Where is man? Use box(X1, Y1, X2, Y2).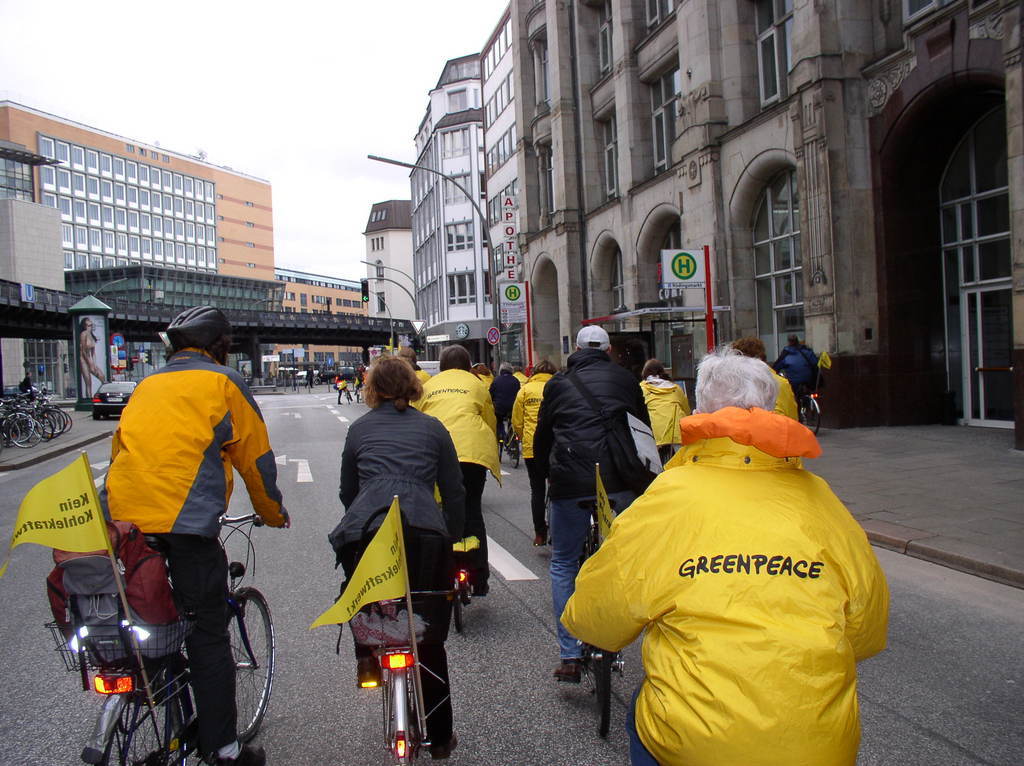
box(408, 341, 500, 599).
